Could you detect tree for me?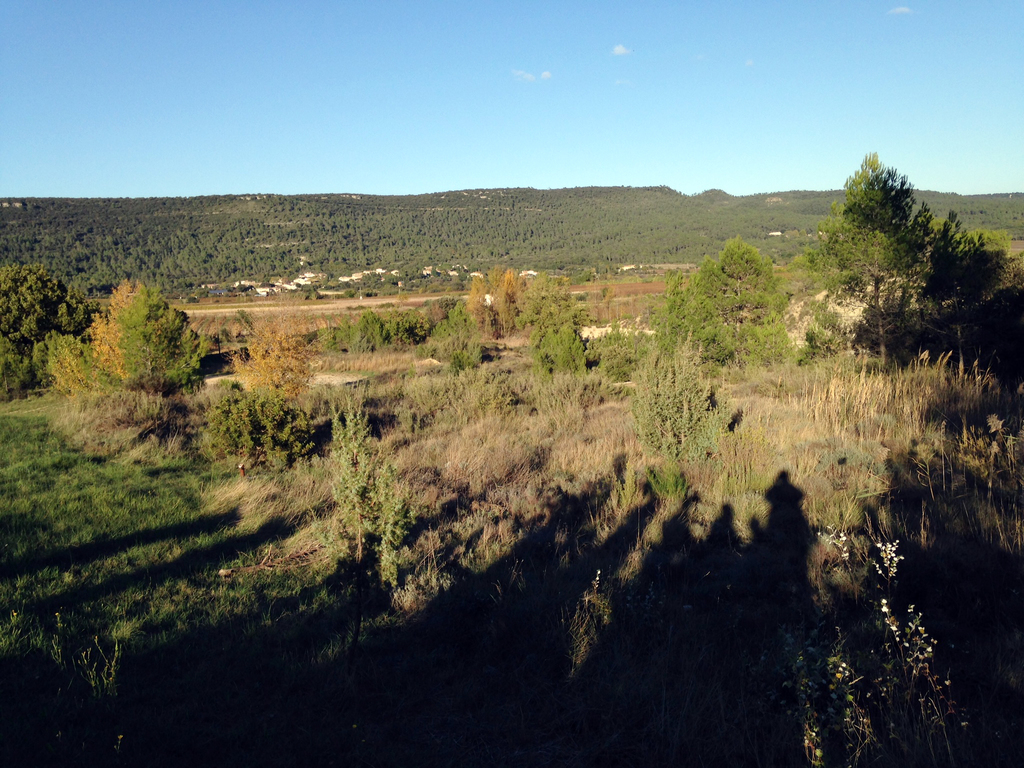
Detection result: 94, 280, 205, 397.
